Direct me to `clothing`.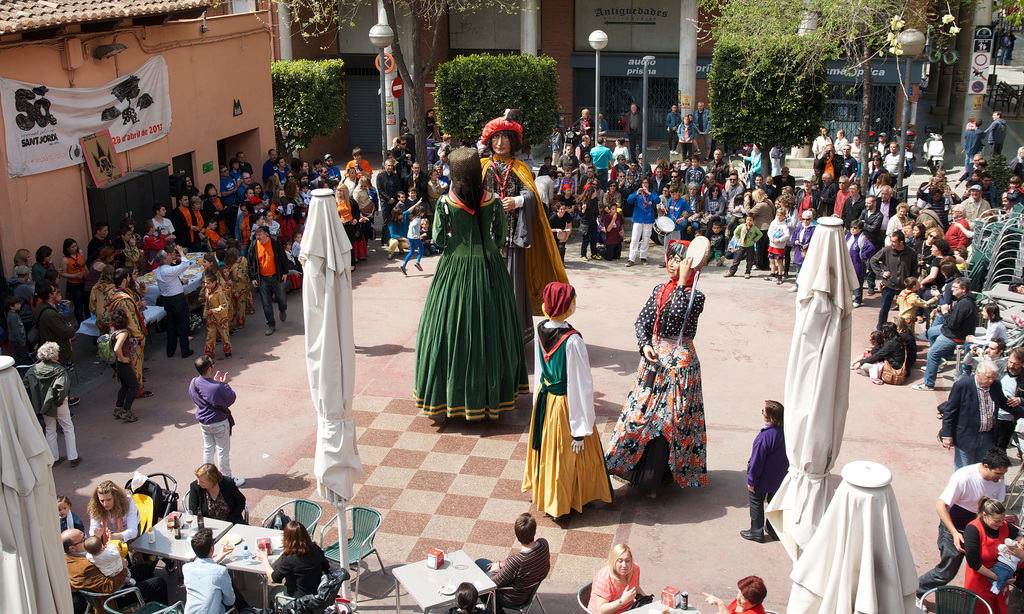
Direction: 173 556 236 613.
